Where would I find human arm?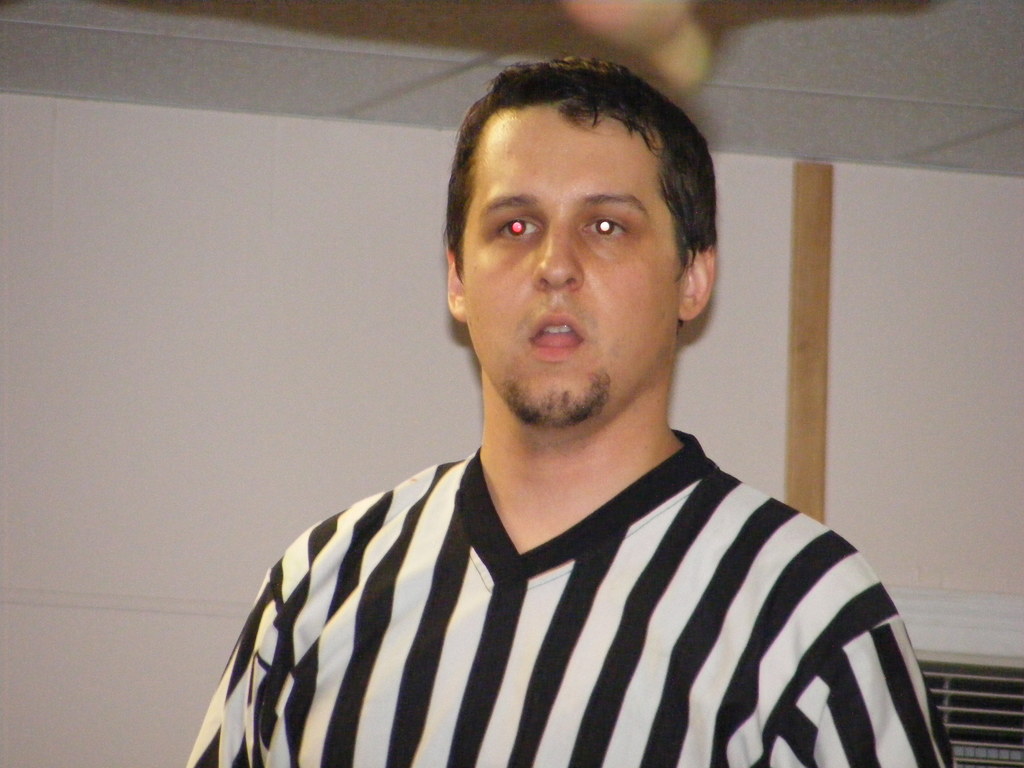
At crop(190, 569, 264, 767).
